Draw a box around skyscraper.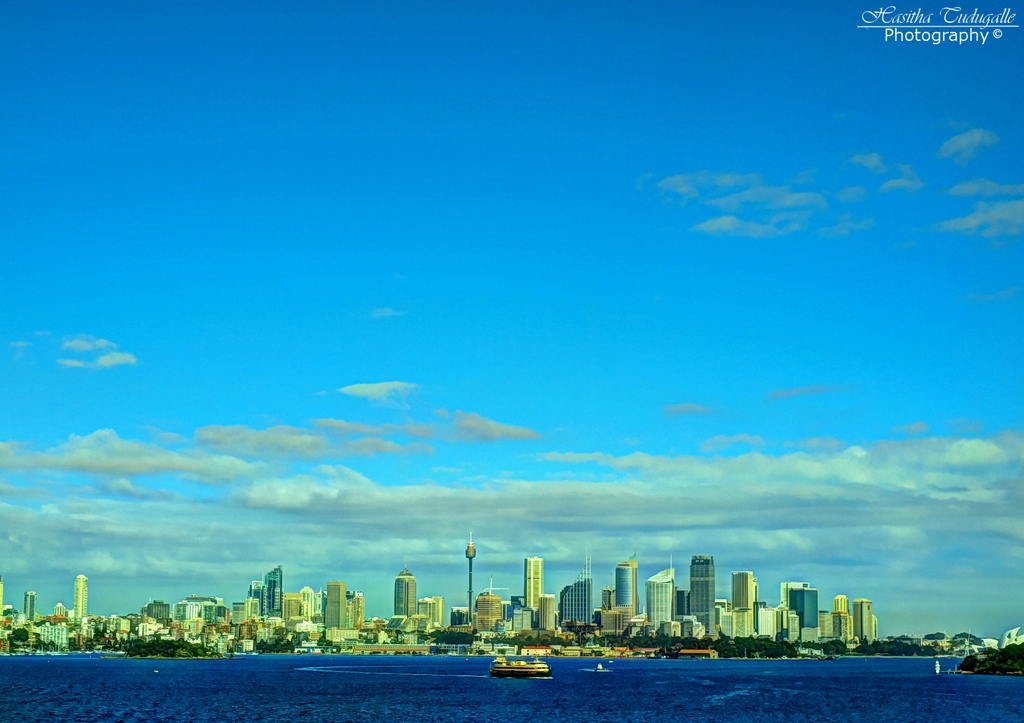
region(394, 566, 418, 615).
